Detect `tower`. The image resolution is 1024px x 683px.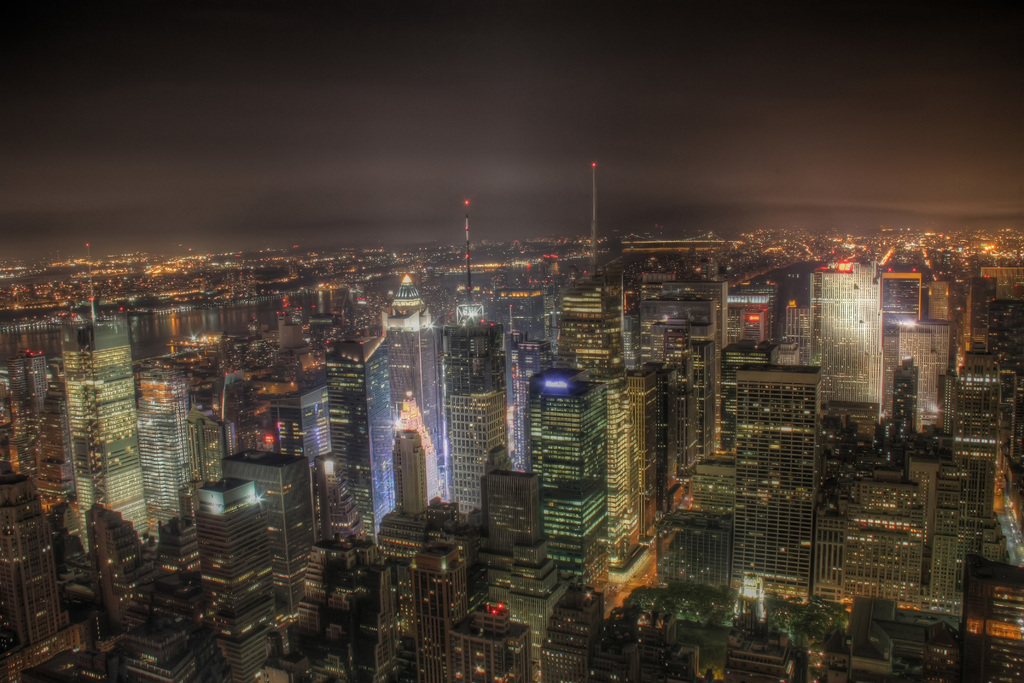
Rect(405, 523, 477, 682).
